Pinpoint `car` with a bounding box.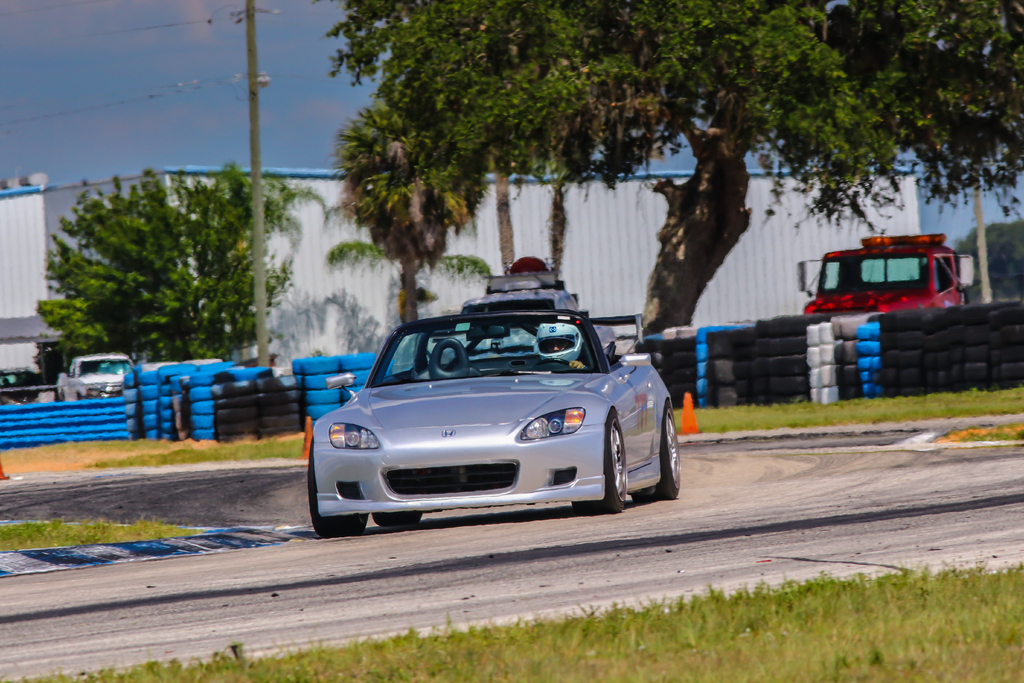
box(804, 217, 964, 306).
